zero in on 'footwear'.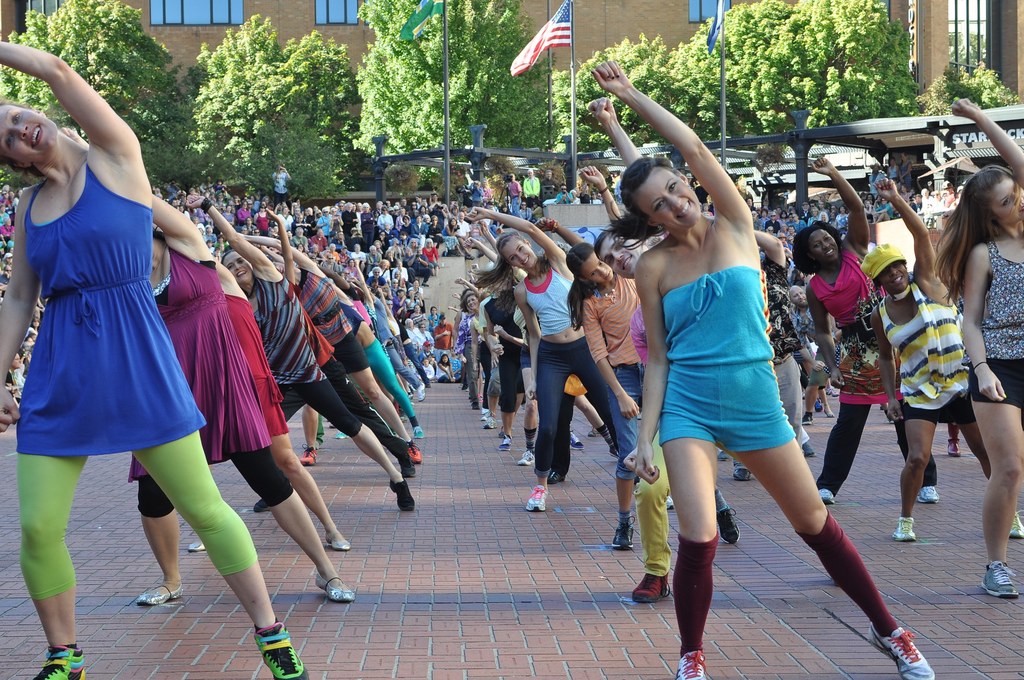
Zeroed in: <bbox>567, 429, 582, 453</bbox>.
